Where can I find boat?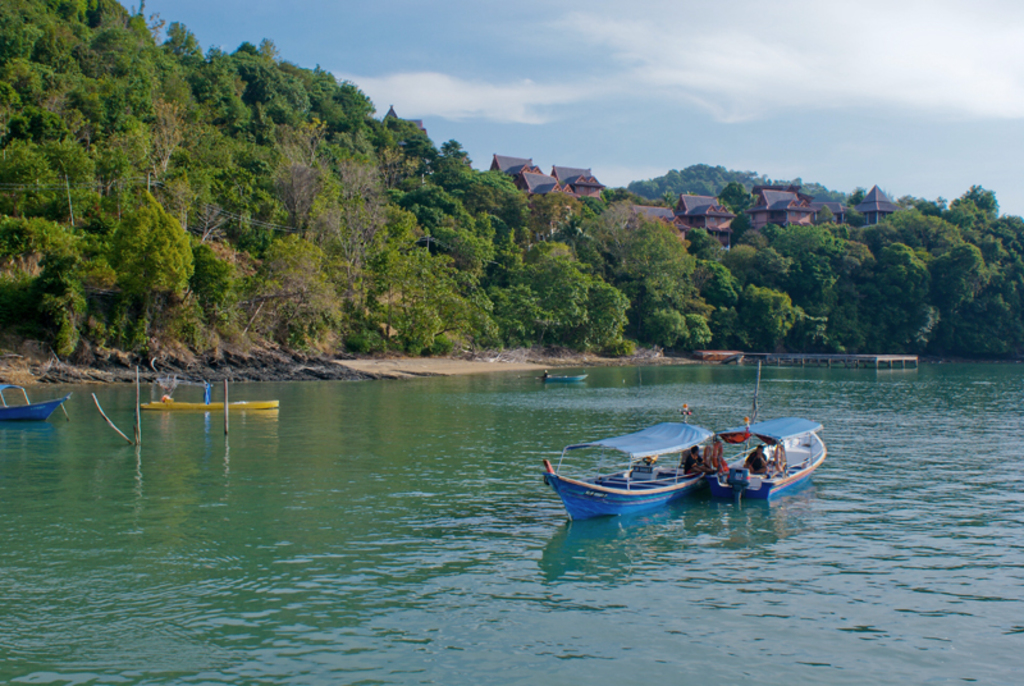
You can find it at region(0, 380, 76, 422).
